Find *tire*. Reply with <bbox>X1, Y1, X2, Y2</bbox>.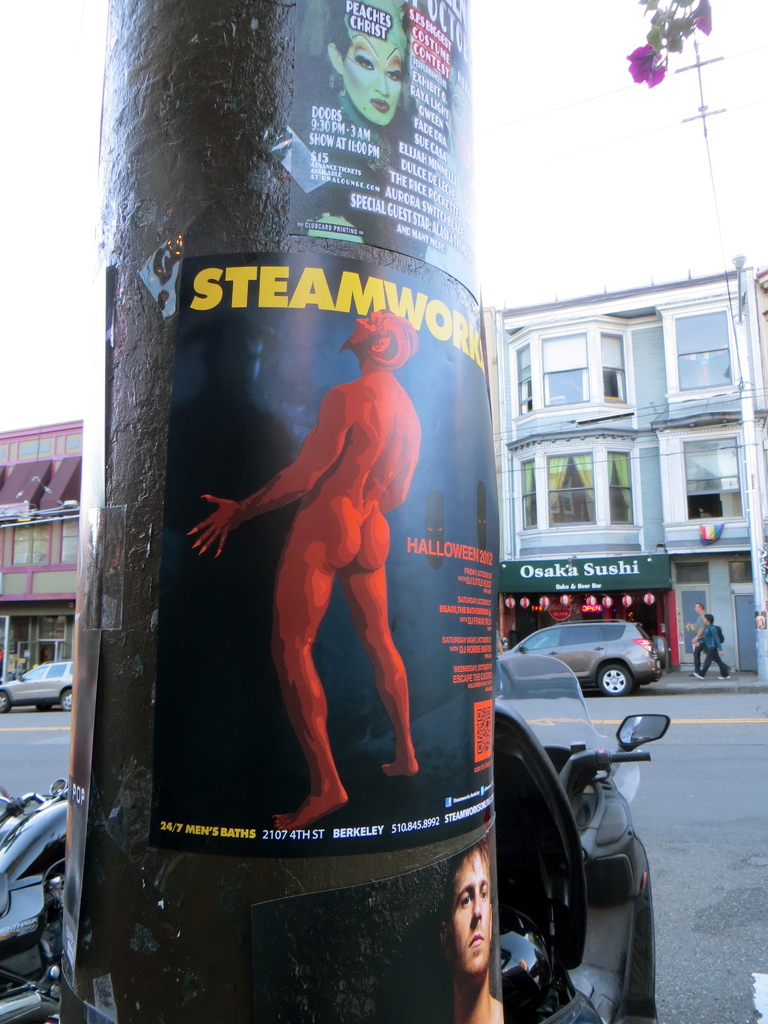
<bbox>497, 667, 511, 695</bbox>.
